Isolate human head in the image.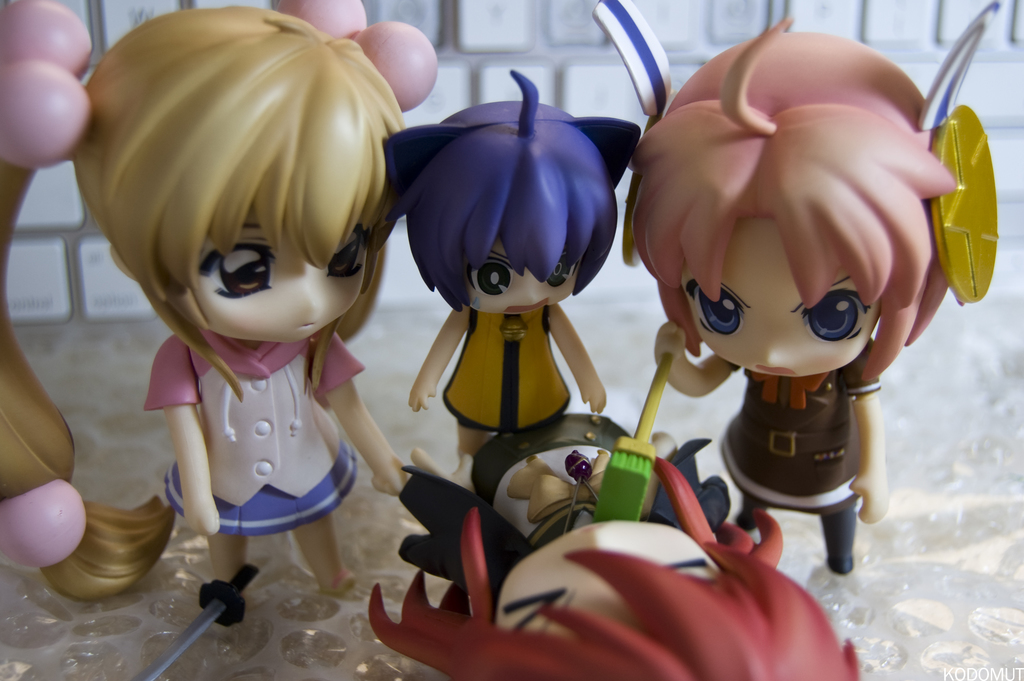
Isolated region: (83,0,395,395).
